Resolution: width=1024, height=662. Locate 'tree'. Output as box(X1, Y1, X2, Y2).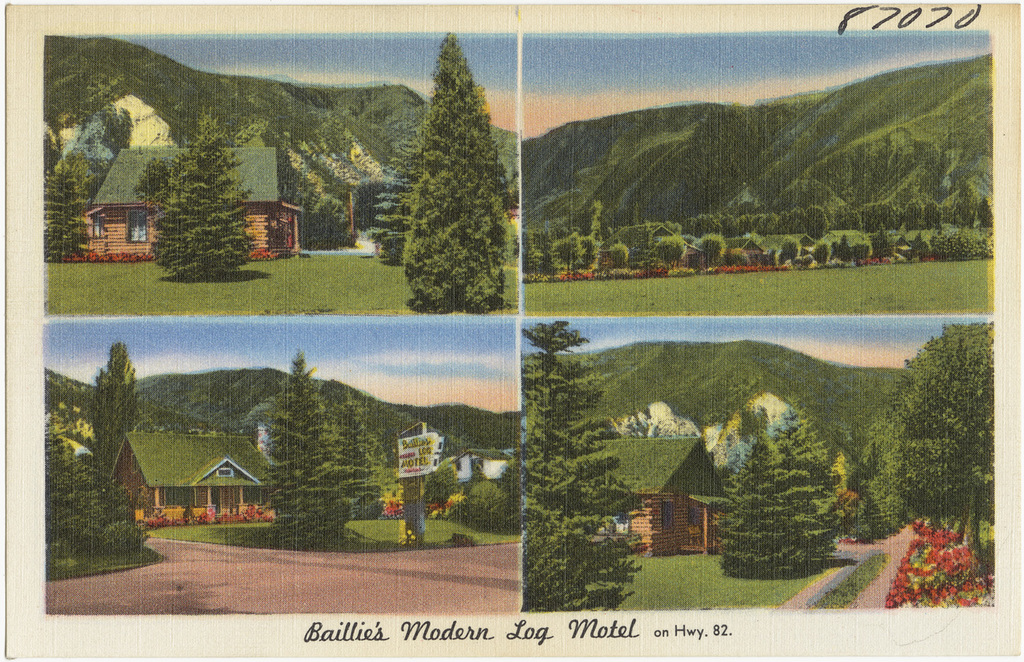
box(154, 104, 259, 278).
